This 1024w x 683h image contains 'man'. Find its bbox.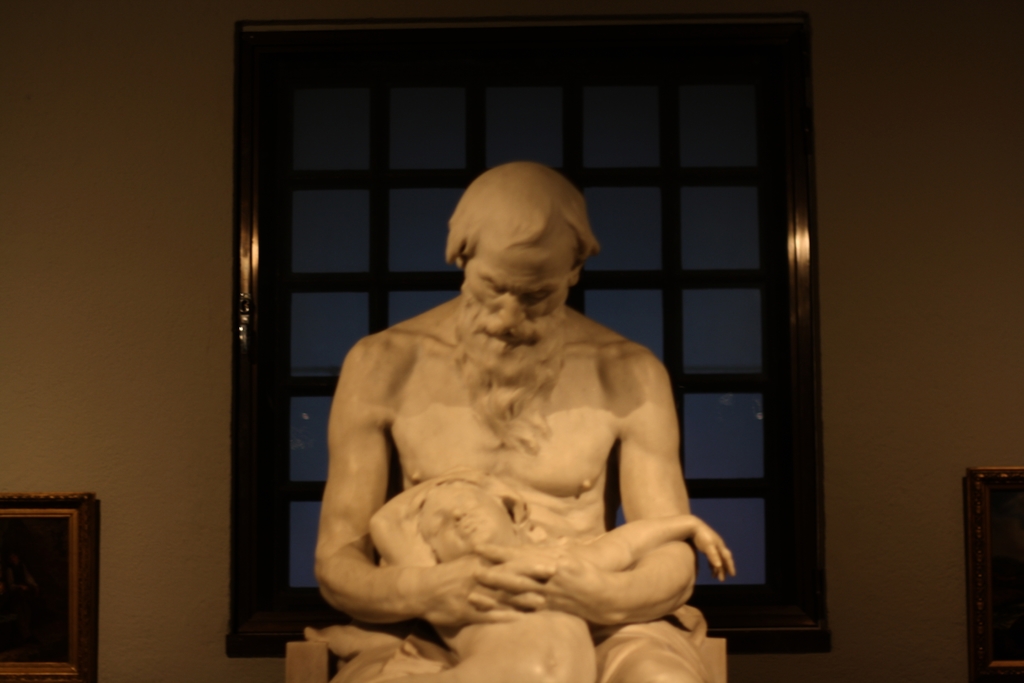
314 137 728 646.
